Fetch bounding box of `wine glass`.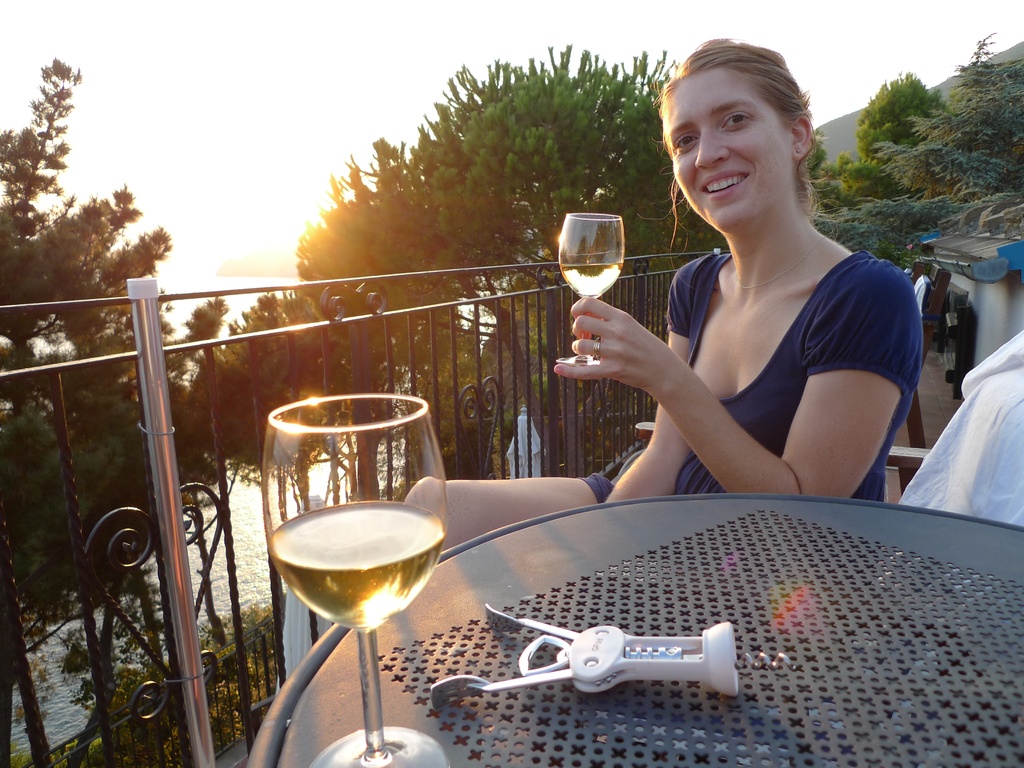
Bbox: 260,390,447,767.
